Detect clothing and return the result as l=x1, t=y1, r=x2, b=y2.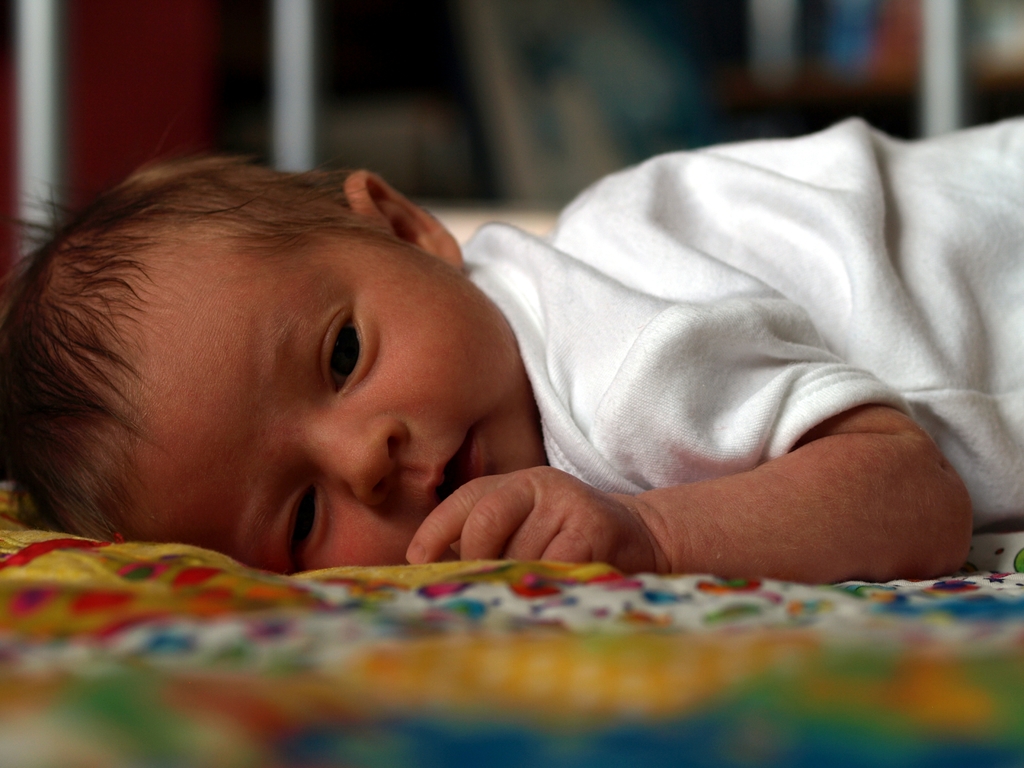
l=440, t=85, r=1023, b=591.
